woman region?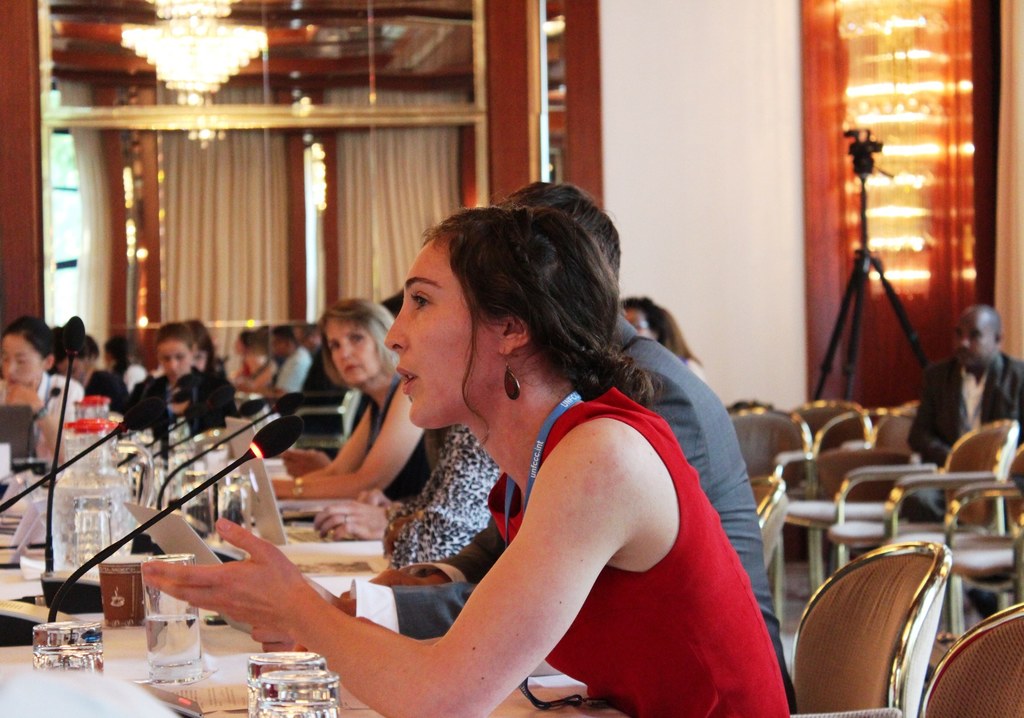
619 296 704 380
